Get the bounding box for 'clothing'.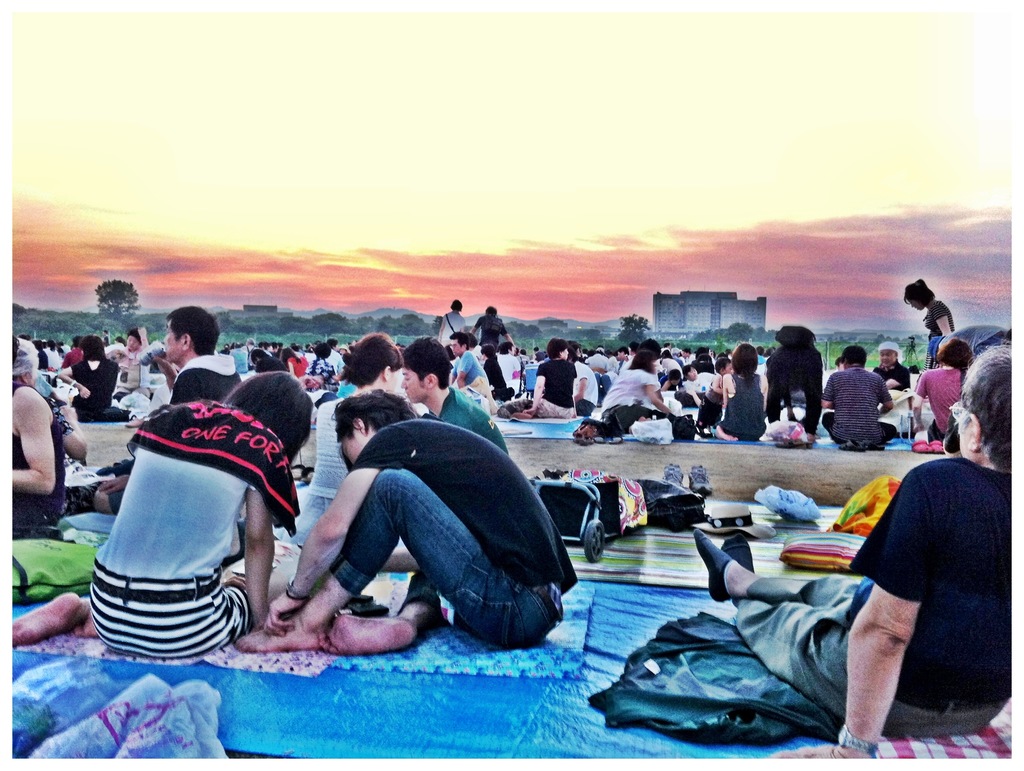
pyautogui.locateOnScreen(717, 374, 768, 437).
